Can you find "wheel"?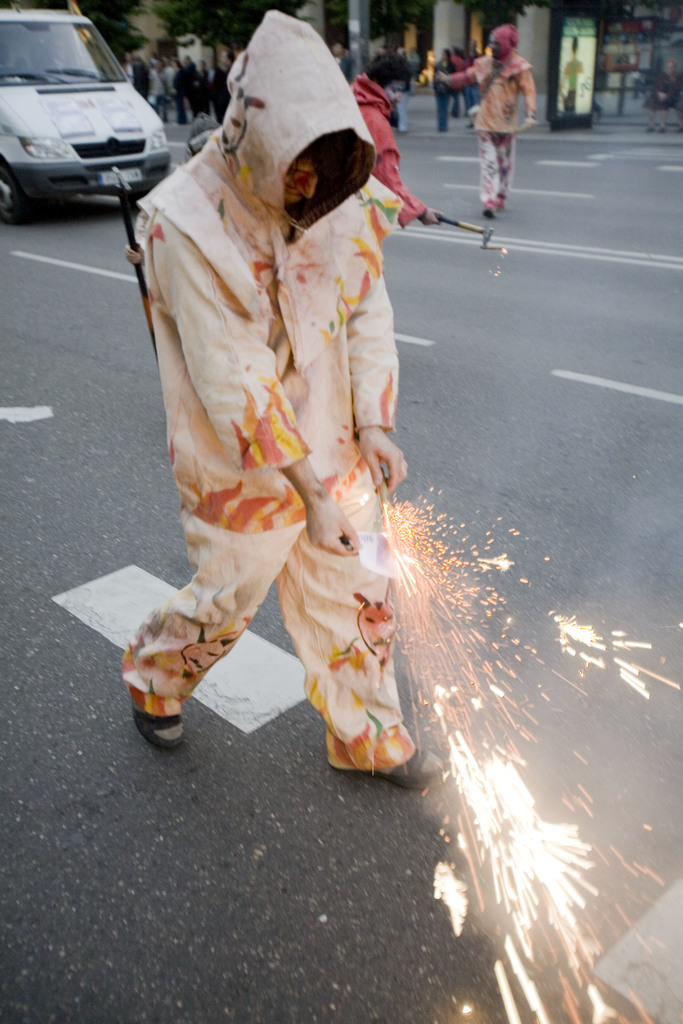
Yes, bounding box: [0, 166, 35, 232].
